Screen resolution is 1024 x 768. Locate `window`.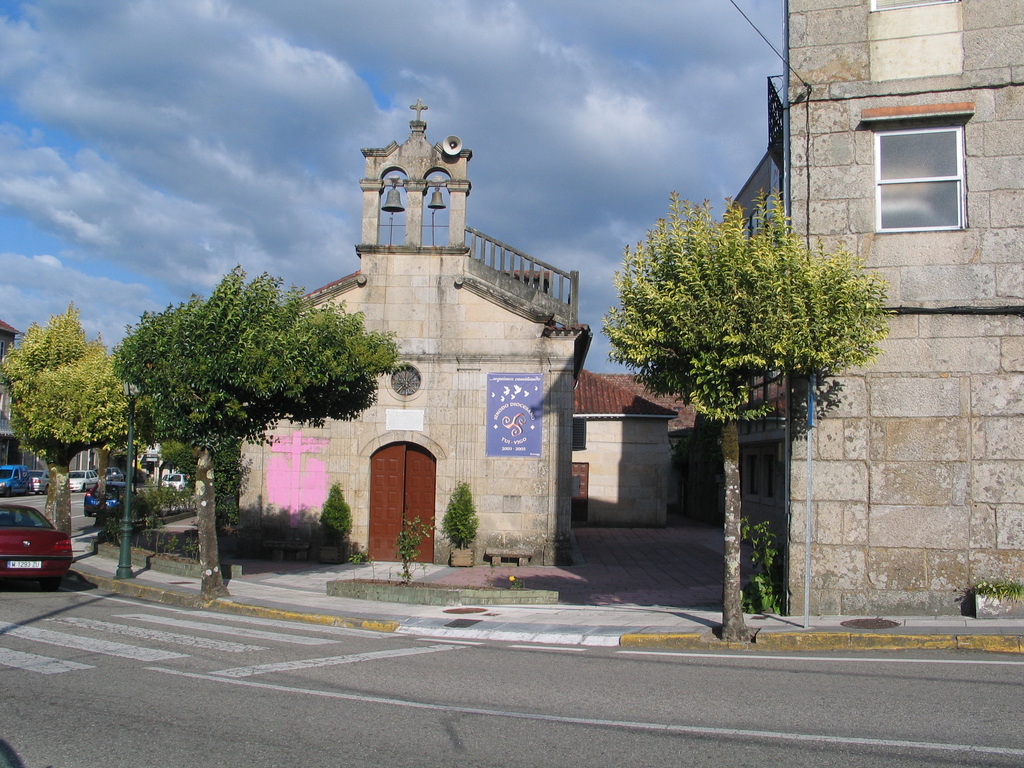
x1=742 y1=450 x2=758 y2=497.
